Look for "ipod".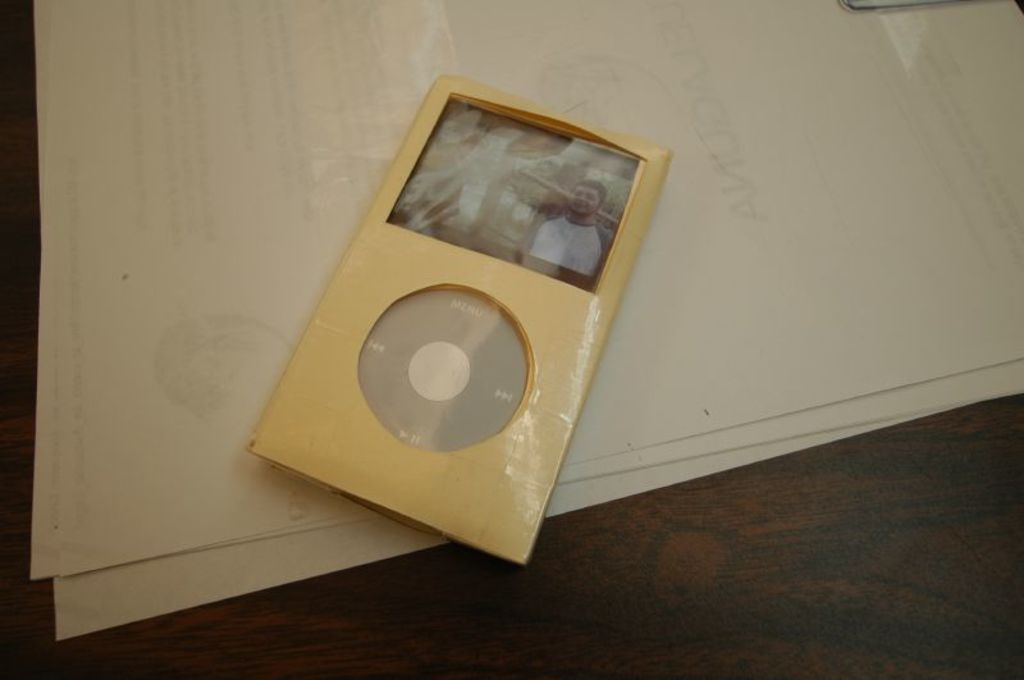
Found: select_region(251, 70, 678, 569).
